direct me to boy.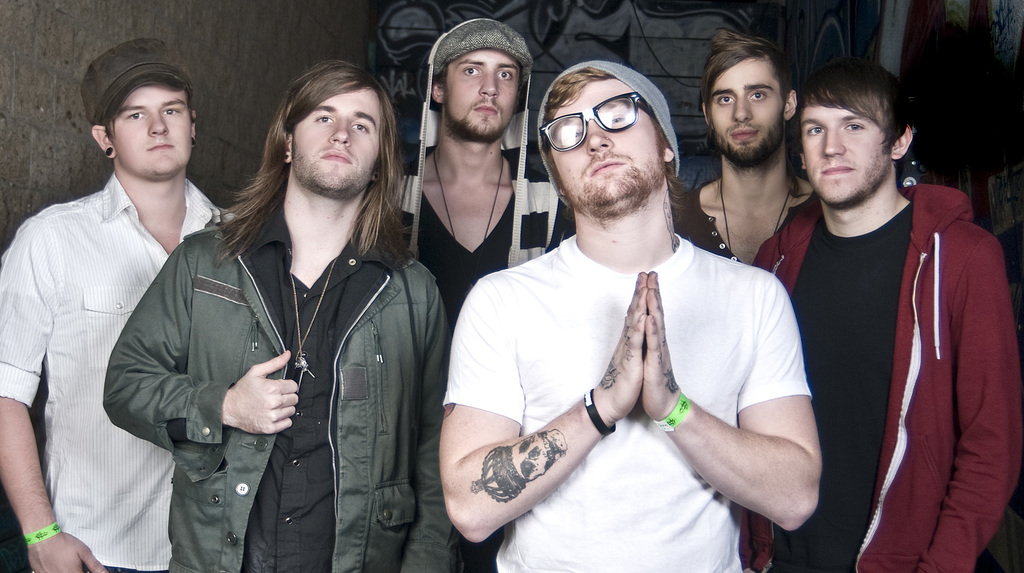
Direction: 10:44:220:548.
